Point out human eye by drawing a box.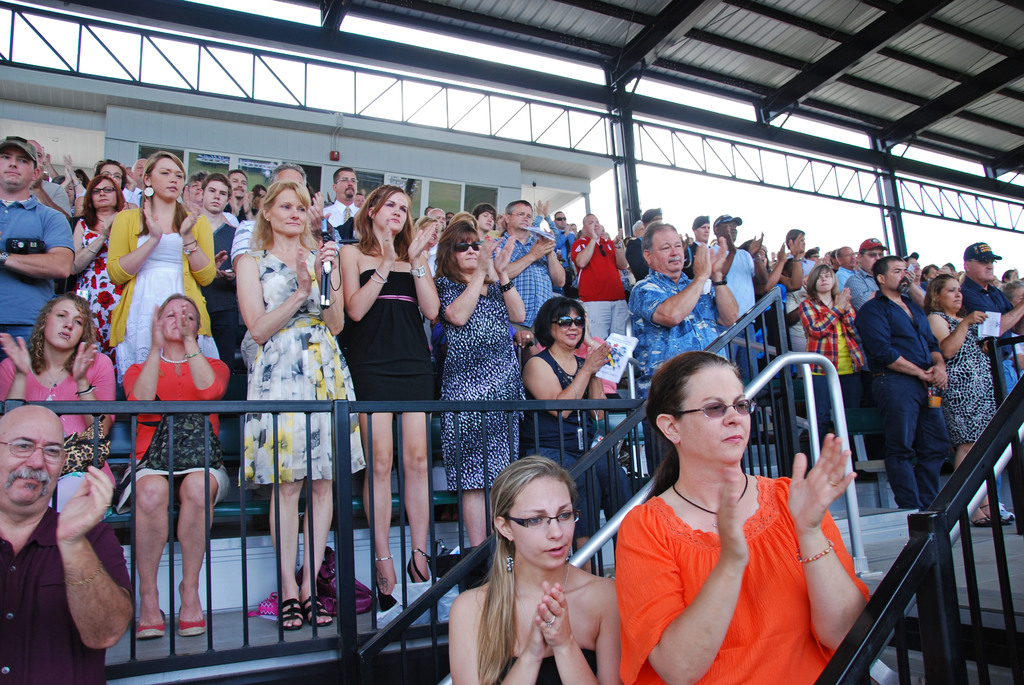
select_region(90, 190, 101, 195).
